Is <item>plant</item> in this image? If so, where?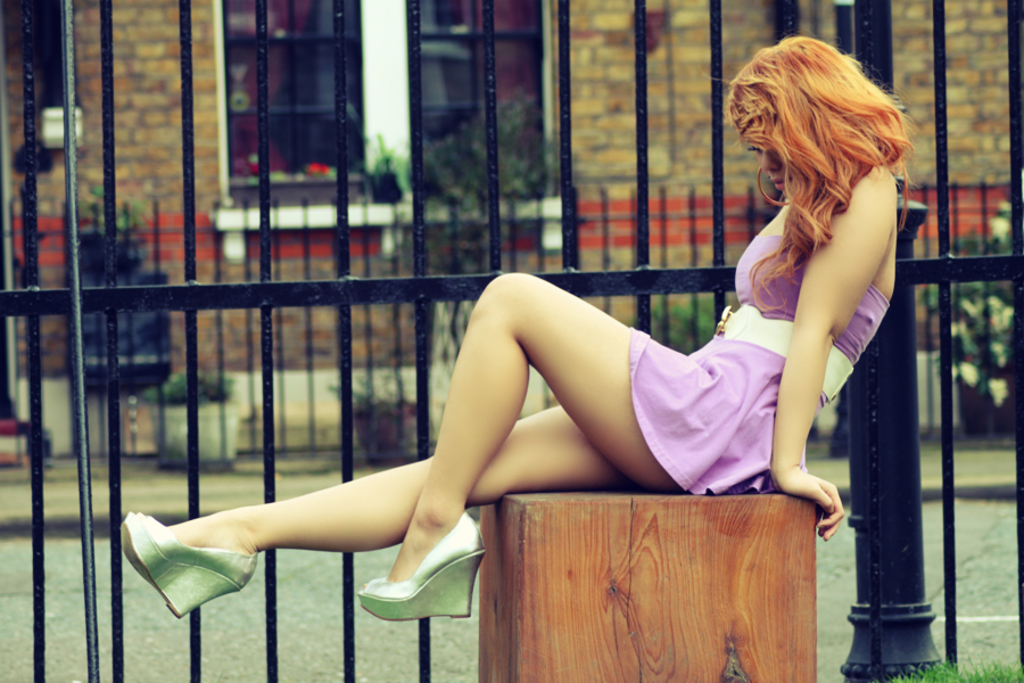
Yes, at (643, 289, 744, 354).
